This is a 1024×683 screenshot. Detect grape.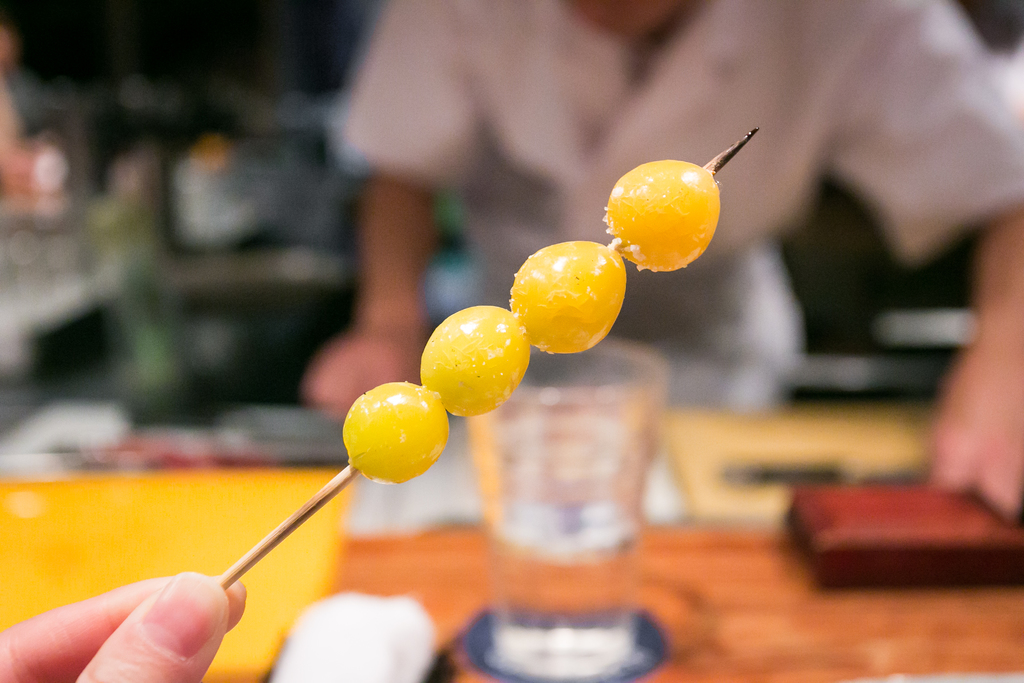
crop(419, 306, 528, 418).
